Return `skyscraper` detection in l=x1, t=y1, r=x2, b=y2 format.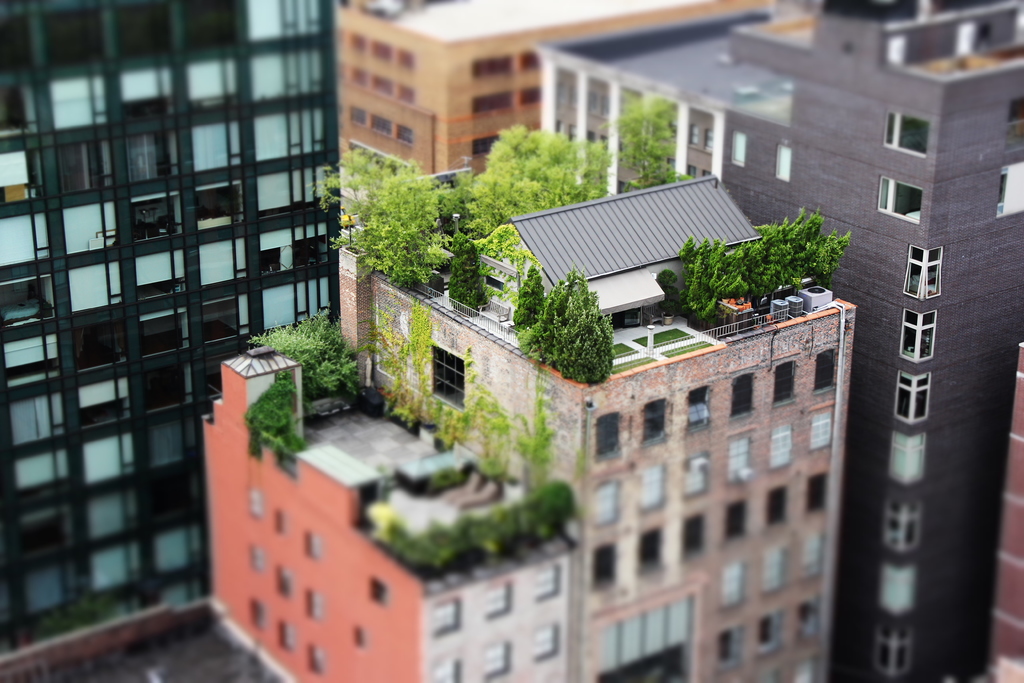
l=0, t=0, r=321, b=677.
